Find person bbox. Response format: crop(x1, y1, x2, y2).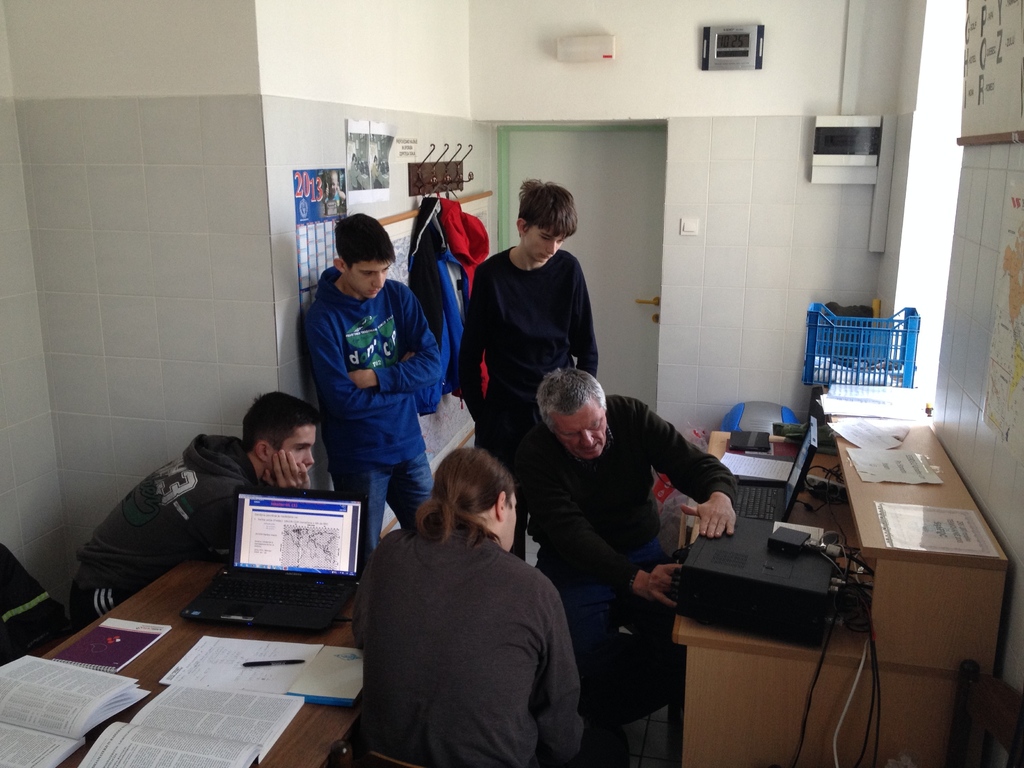
crop(457, 175, 599, 562).
